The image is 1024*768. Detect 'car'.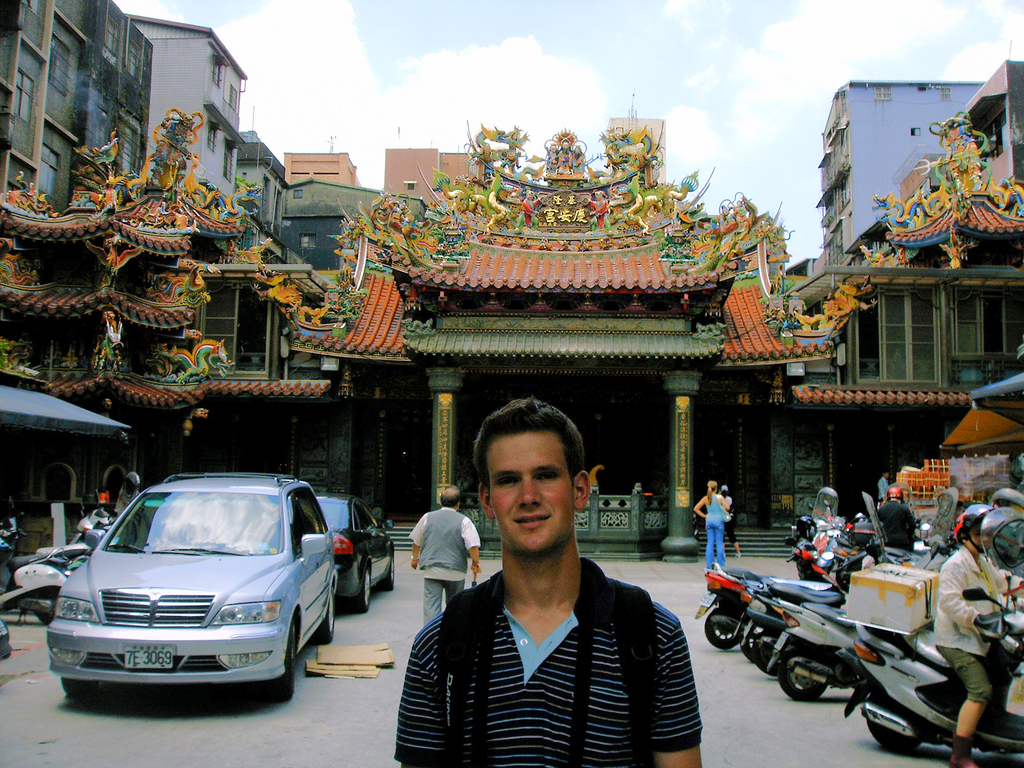
Detection: select_region(314, 491, 394, 611).
